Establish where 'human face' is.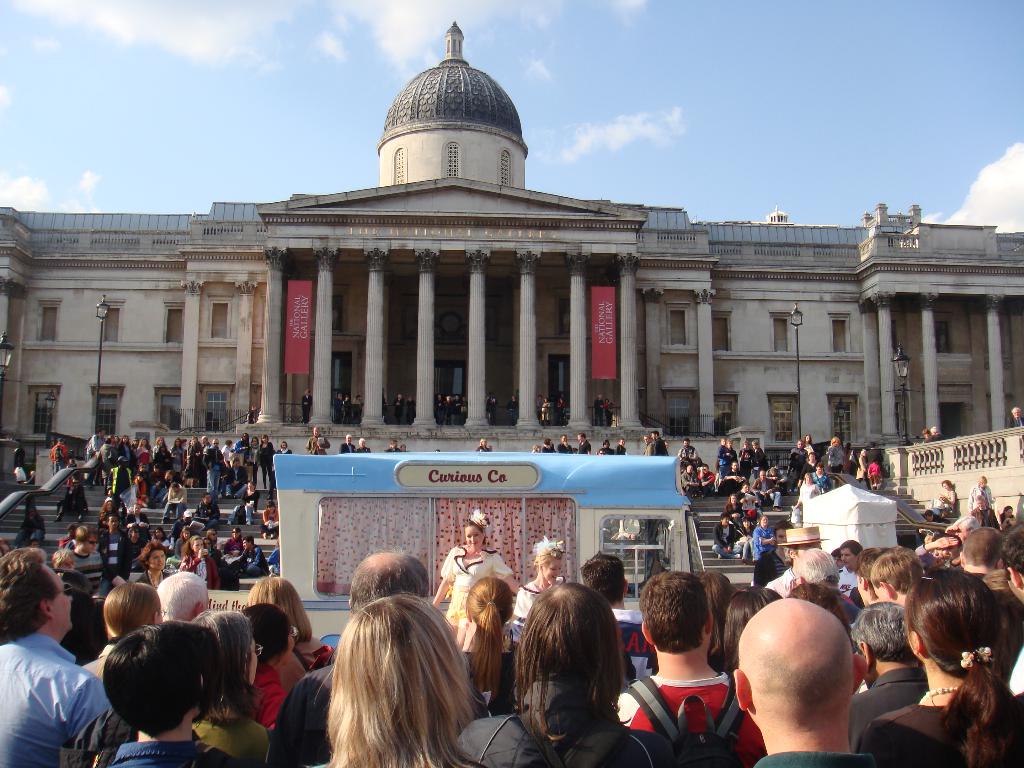
Established at (x1=1016, y1=408, x2=1017, y2=414).
